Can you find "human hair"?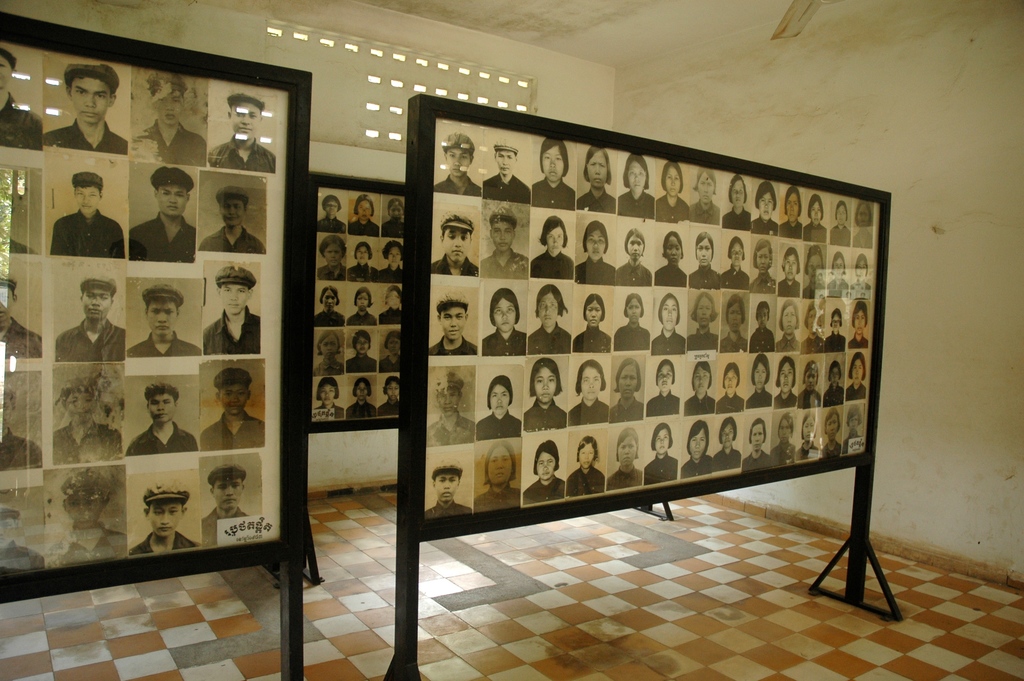
Yes, bounding box: box(623, 294, 643, 314).
